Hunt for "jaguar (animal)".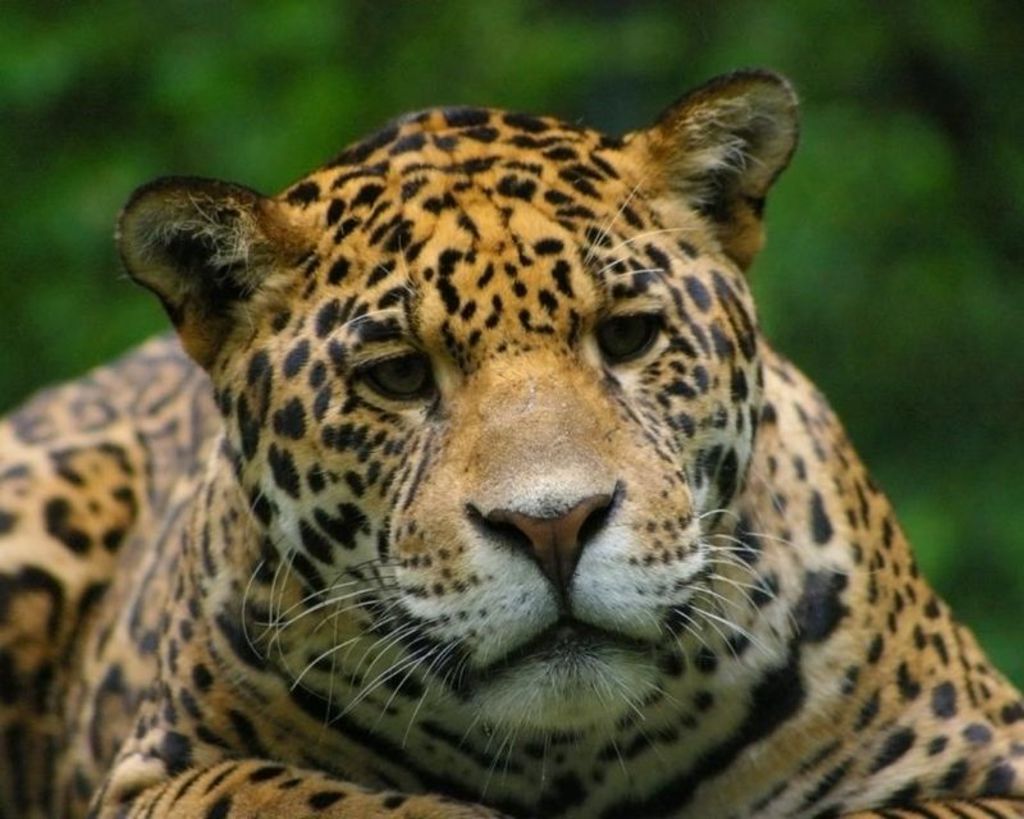
Hunted down at x1=0, y1=61, x2=1023, y2=818.
